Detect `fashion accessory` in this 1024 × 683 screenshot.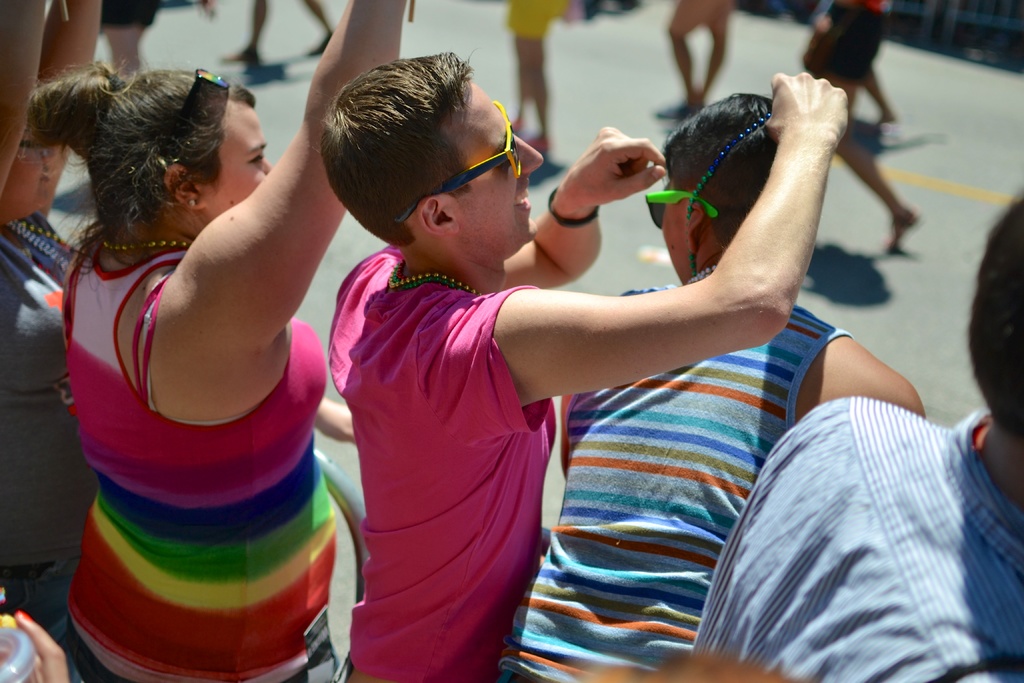
Detection: {"x1": 399, "y1": 100, "x2": 529, "y2": 222}.
